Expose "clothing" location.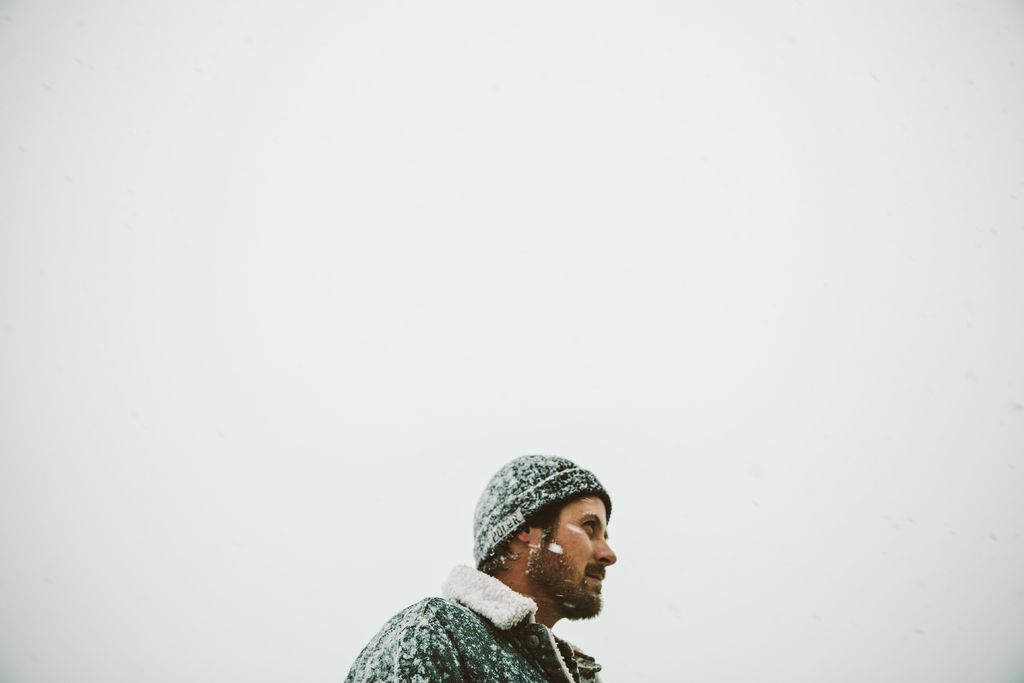
Exposed at 346, 562, 598, 682.
